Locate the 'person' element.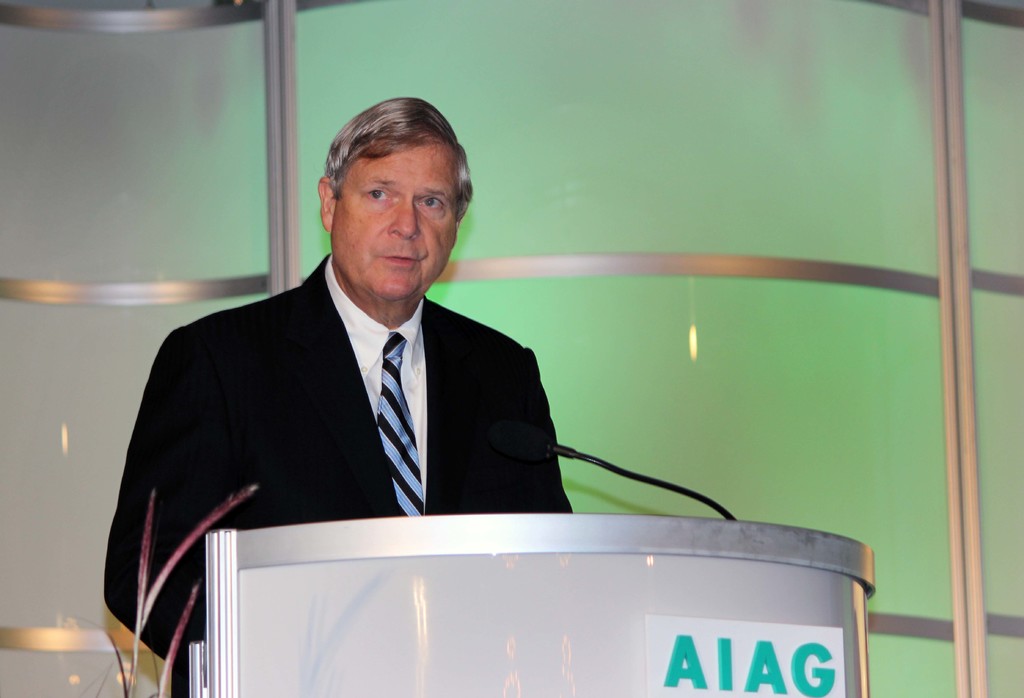
Element bbox: <box>150,88,599,608</box>.
